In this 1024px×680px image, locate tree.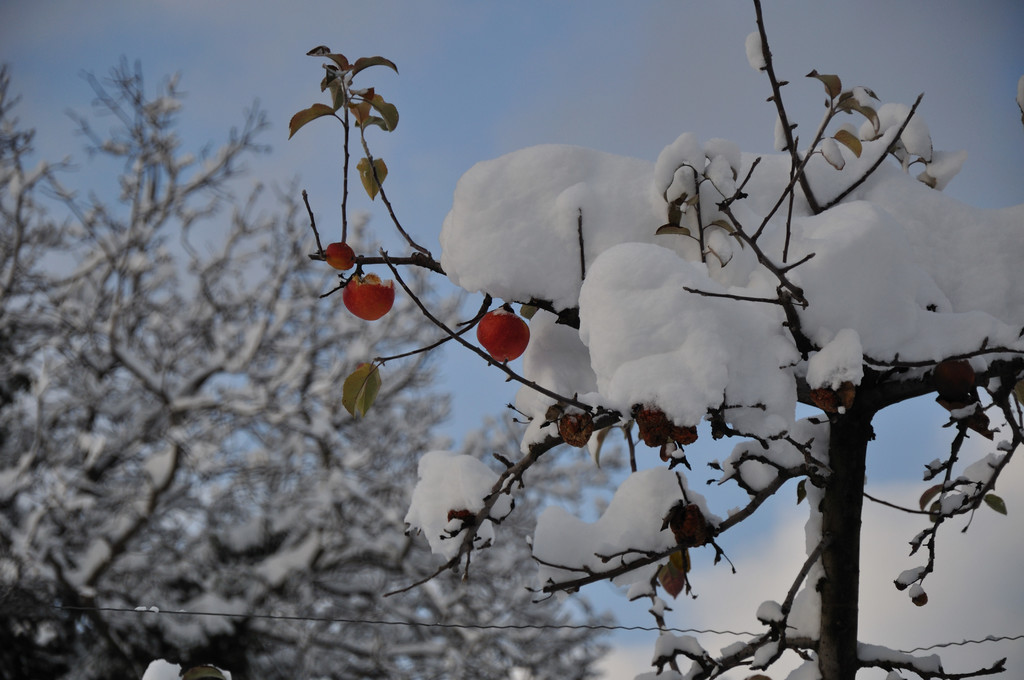
Bounding box: bbox=[0, 54, 620, 679].
